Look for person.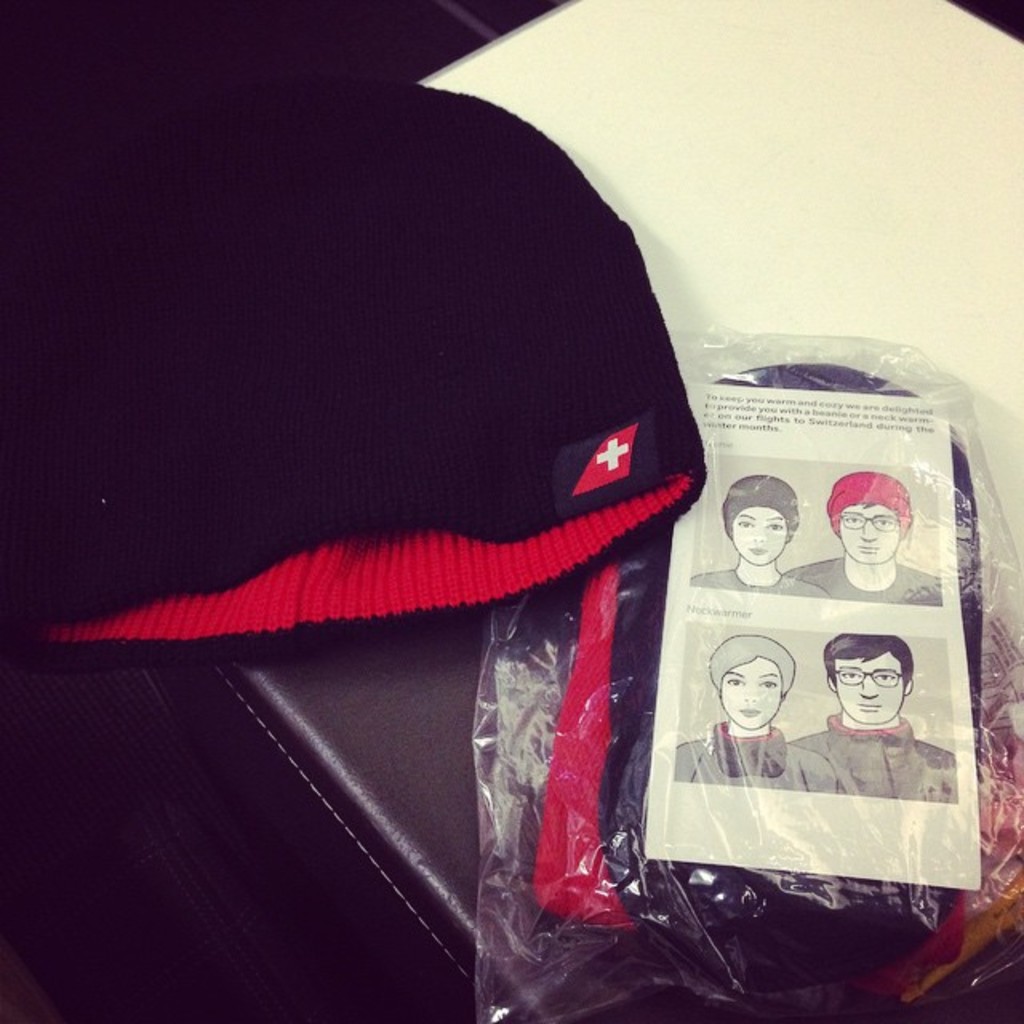
Found: box(690, 475, 835, 603).
